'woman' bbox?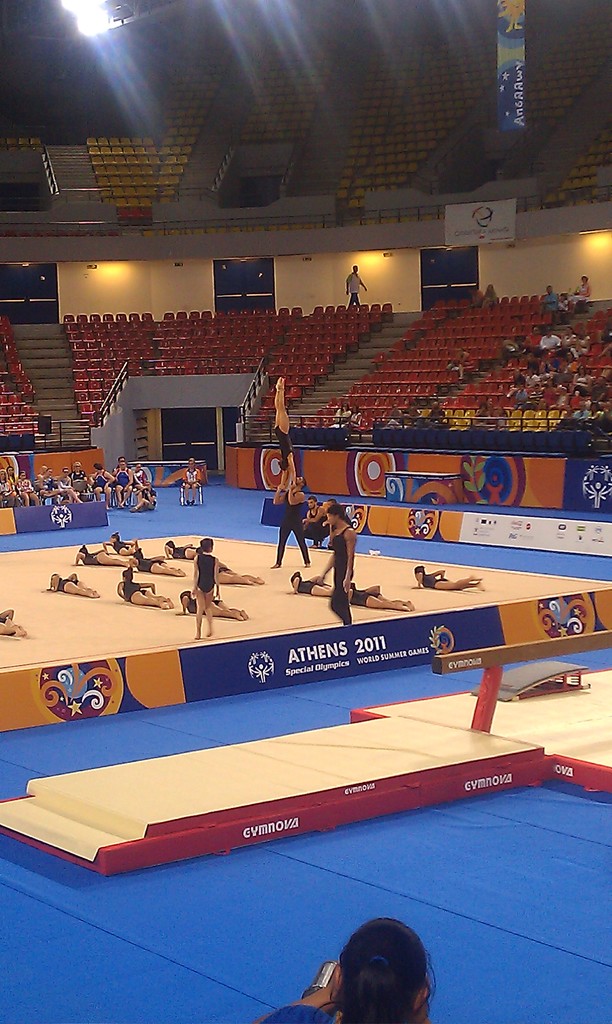
l=270, t=374, r=293, b=492
